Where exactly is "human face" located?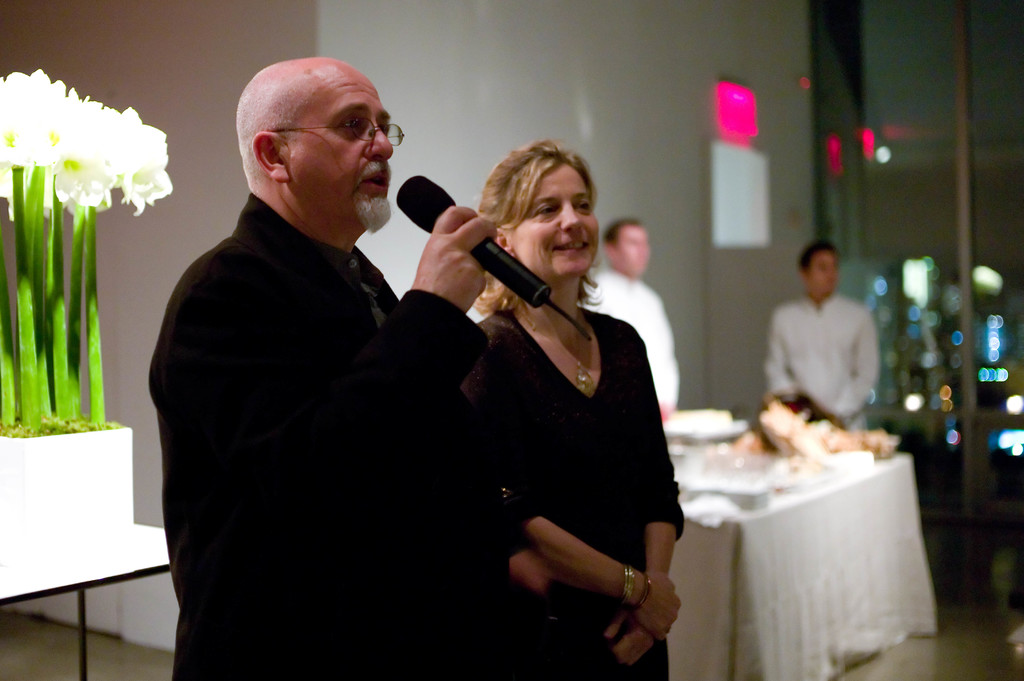
Its bounding box is locate(284, 75, 396, 227).
